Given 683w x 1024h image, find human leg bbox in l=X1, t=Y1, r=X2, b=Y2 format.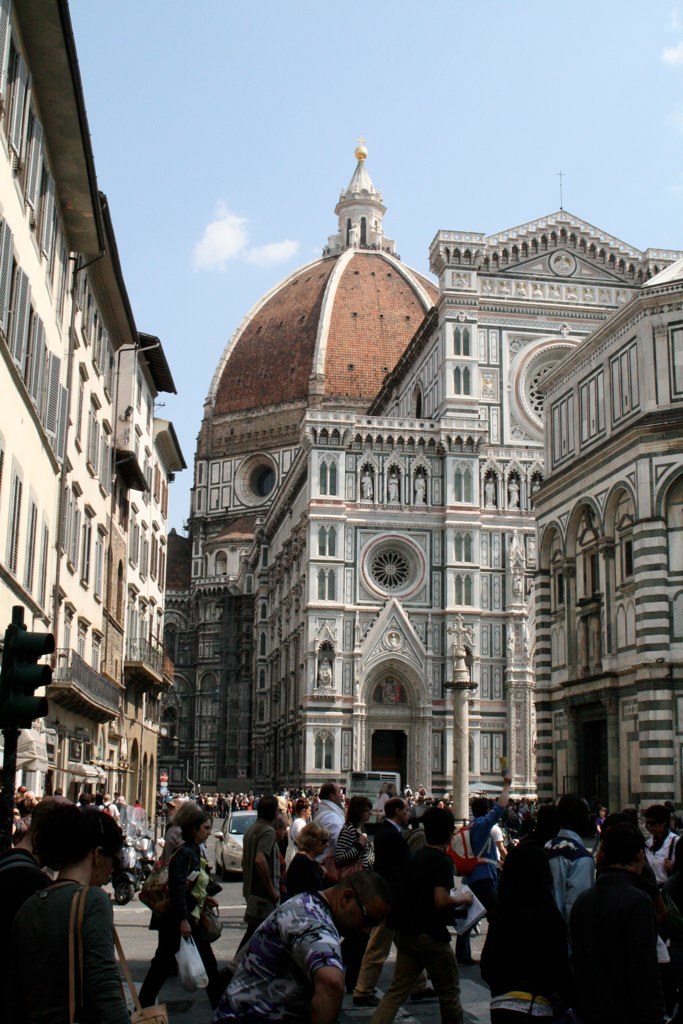
l=137, t=924, r=180, b=1007.
